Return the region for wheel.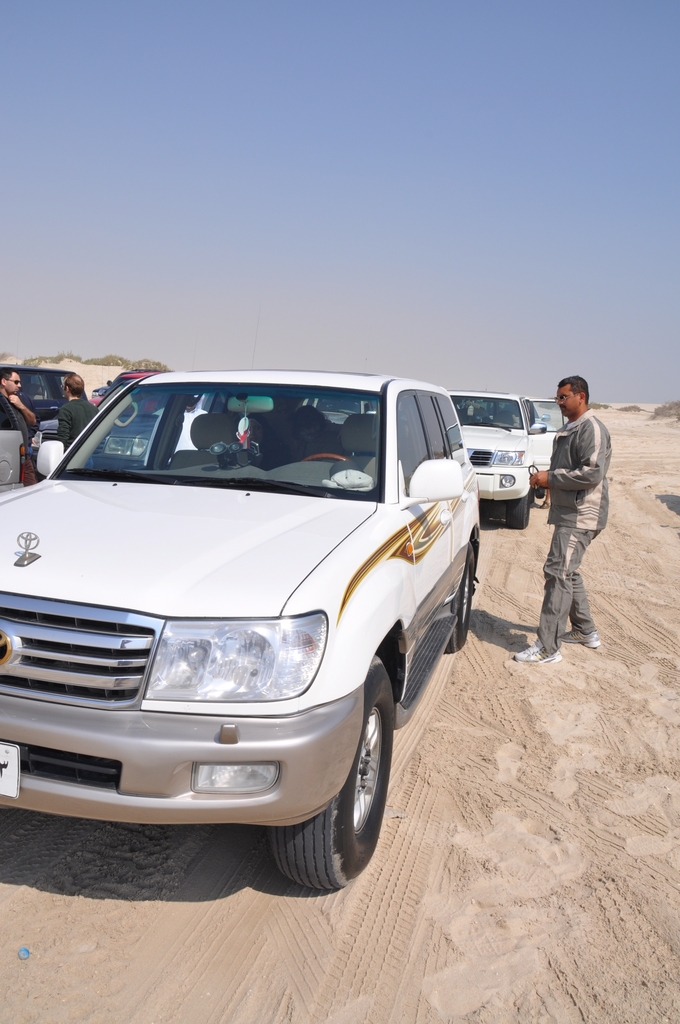
(x1=301, y1=453, x2=350, y2=462).
